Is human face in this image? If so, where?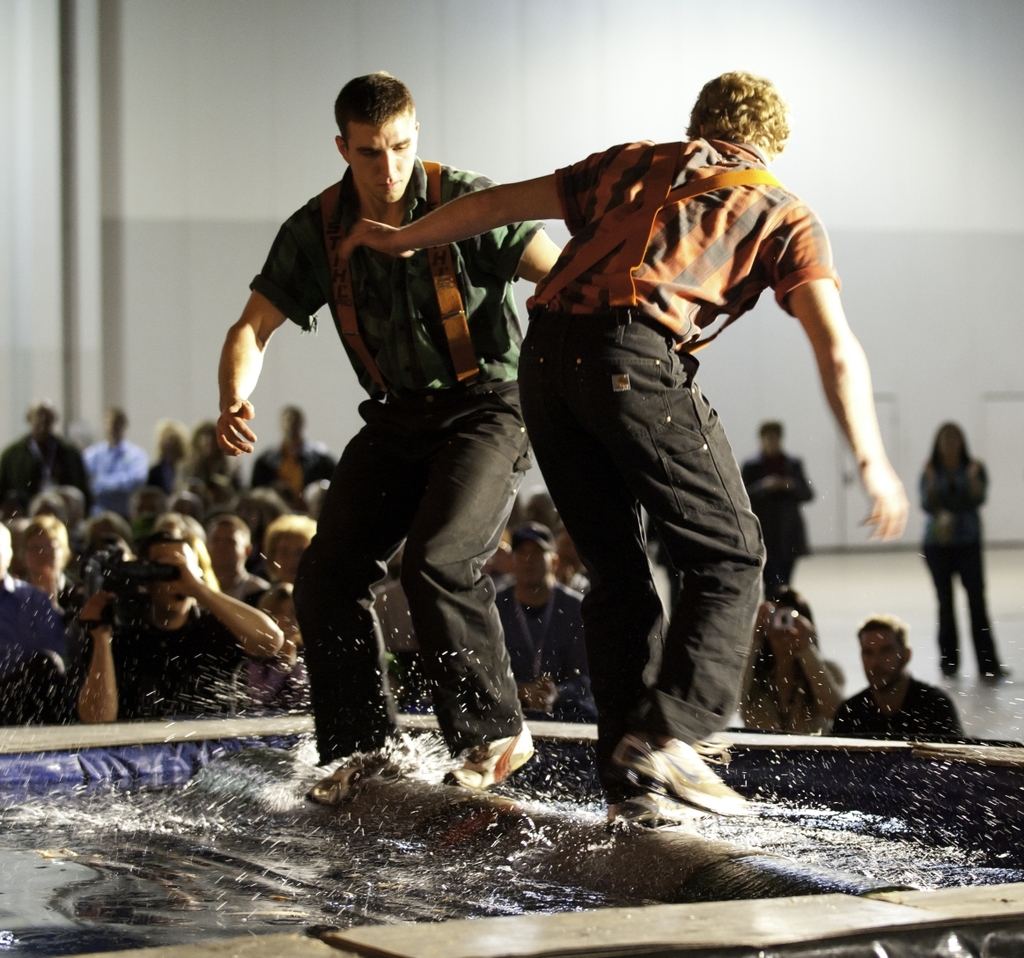
Yes, at crop(936, 419, 962, 465).
